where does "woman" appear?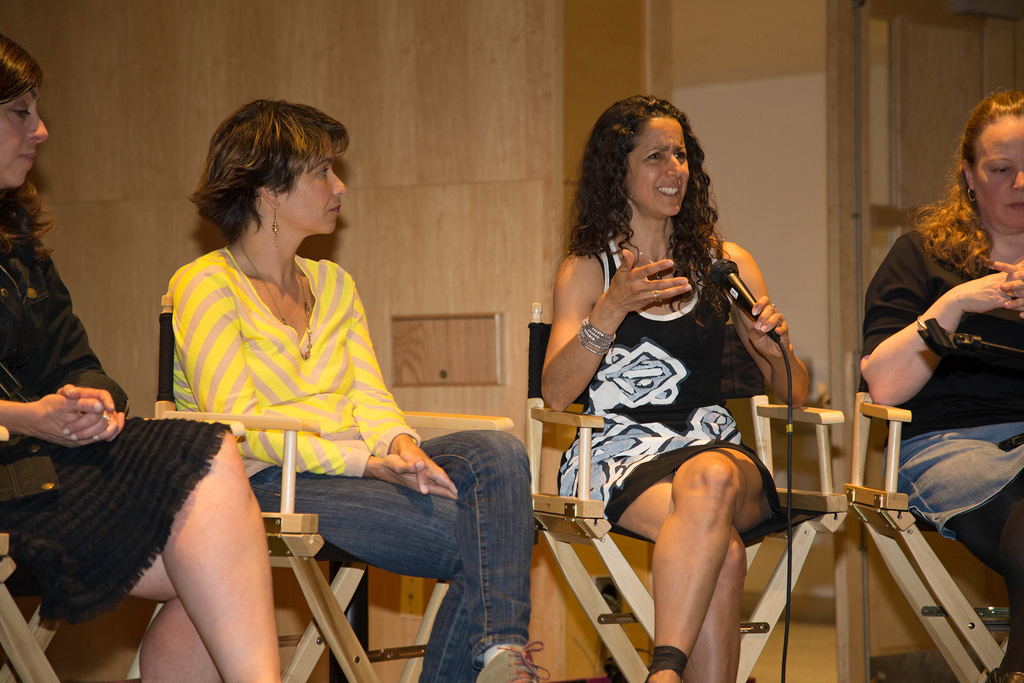
Appears at locate(0, 28, 282, 682).
